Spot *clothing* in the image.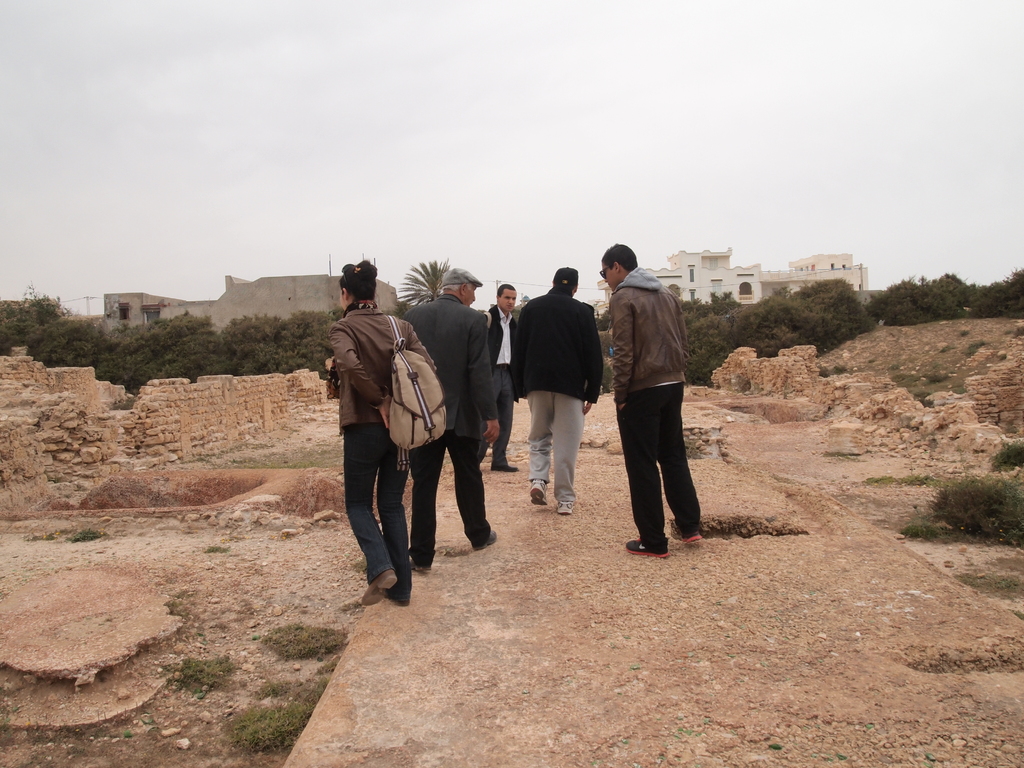
*clothing* found at 598 262 714 544.
